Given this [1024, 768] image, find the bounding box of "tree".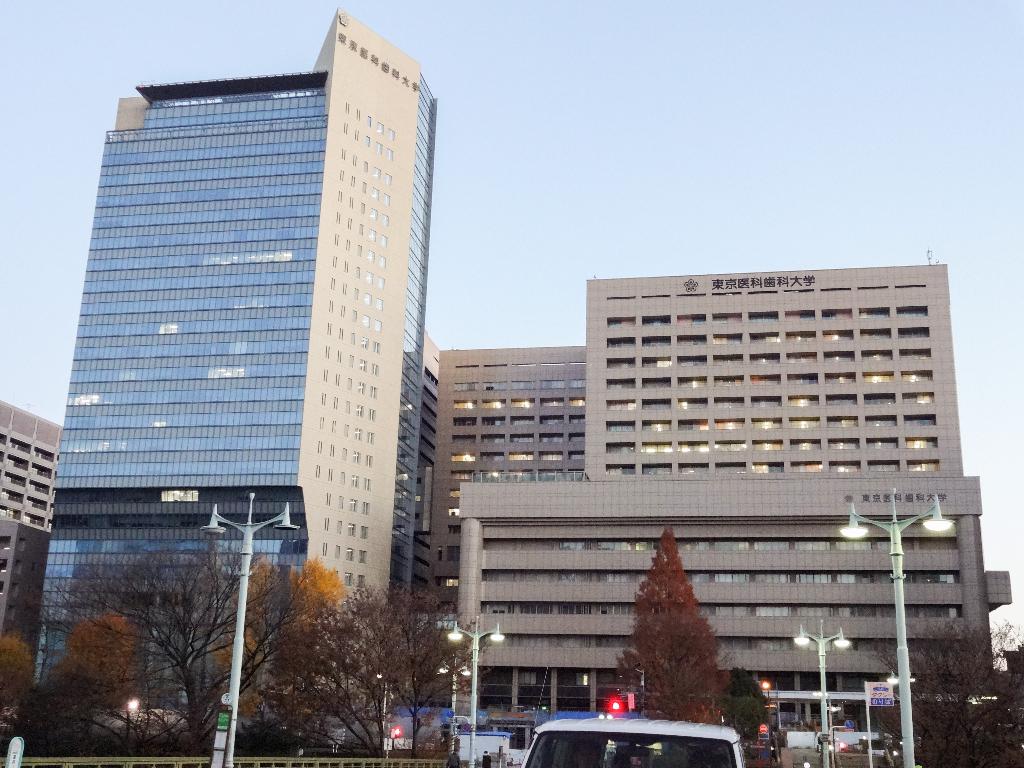
<bbox>271, 614, 388, 760</bbox>.
